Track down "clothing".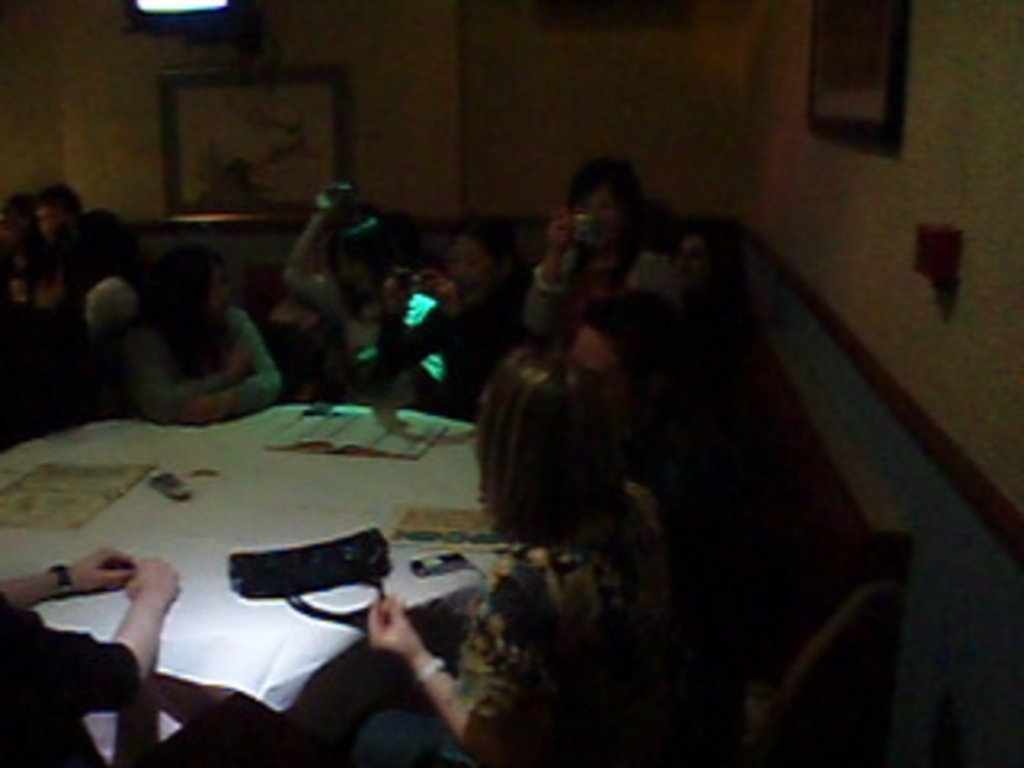
Tracked to (365,531,675,762).
